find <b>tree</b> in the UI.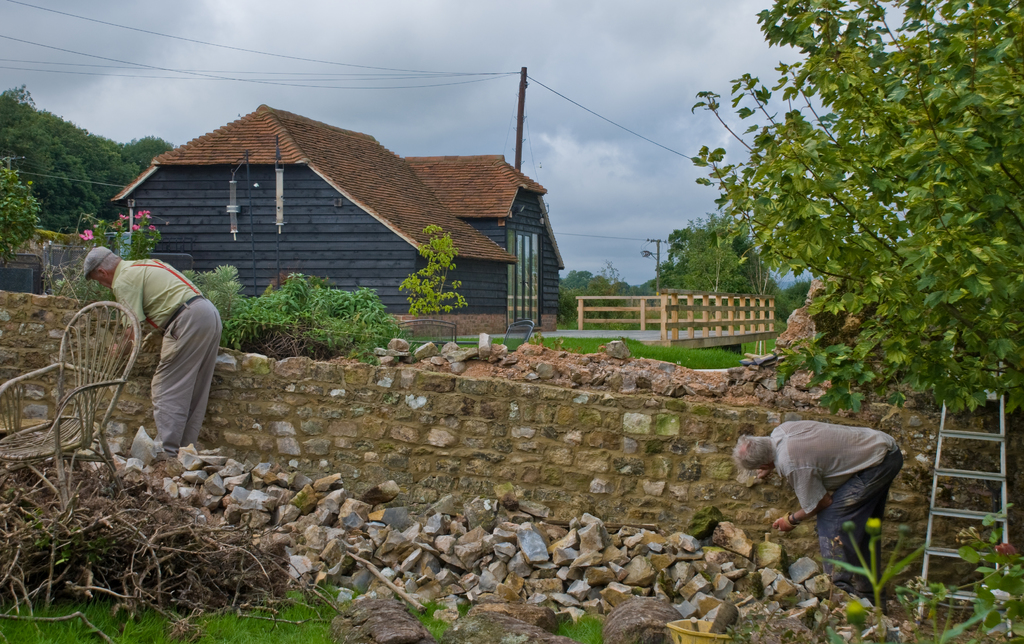
UI element at detection(670, 47, 1012, 428).
